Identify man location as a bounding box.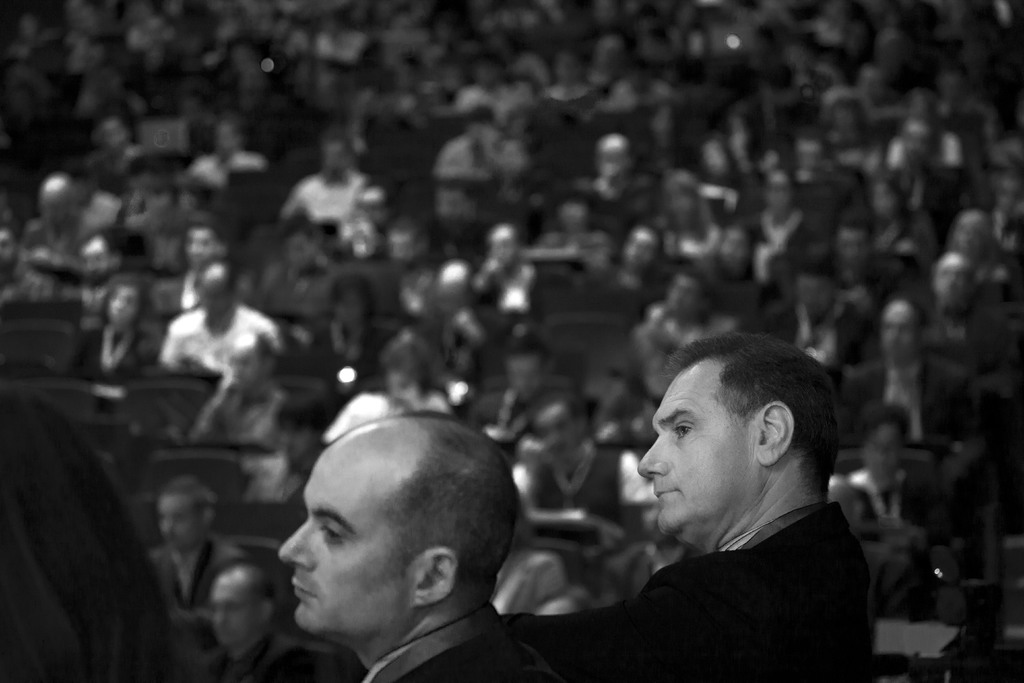
bbox=[272, 411, 586, 682].
